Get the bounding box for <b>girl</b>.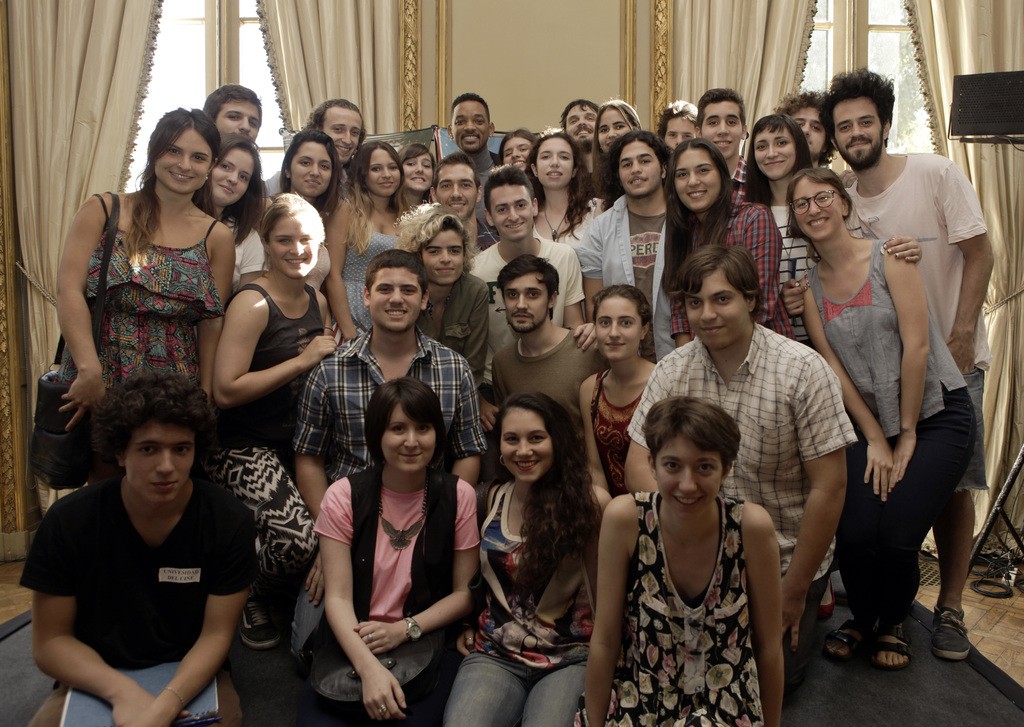
{"x1": 399, "y1": 141, "x2": 436, "y2": 207}.
